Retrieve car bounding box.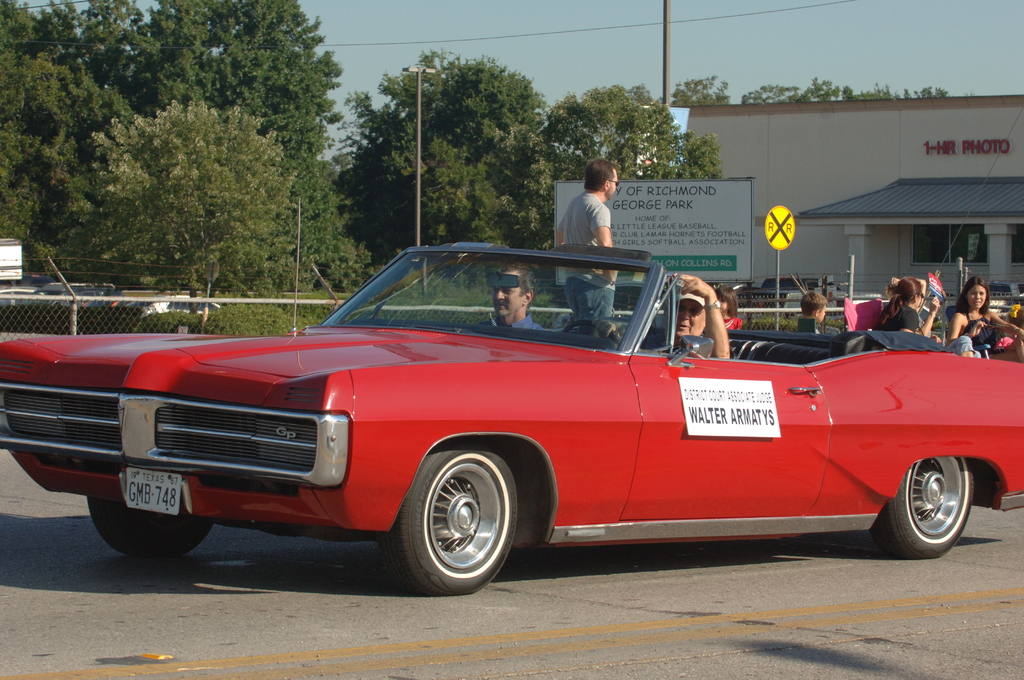
Bounding box: select_region(51, 280, 119, 295).
